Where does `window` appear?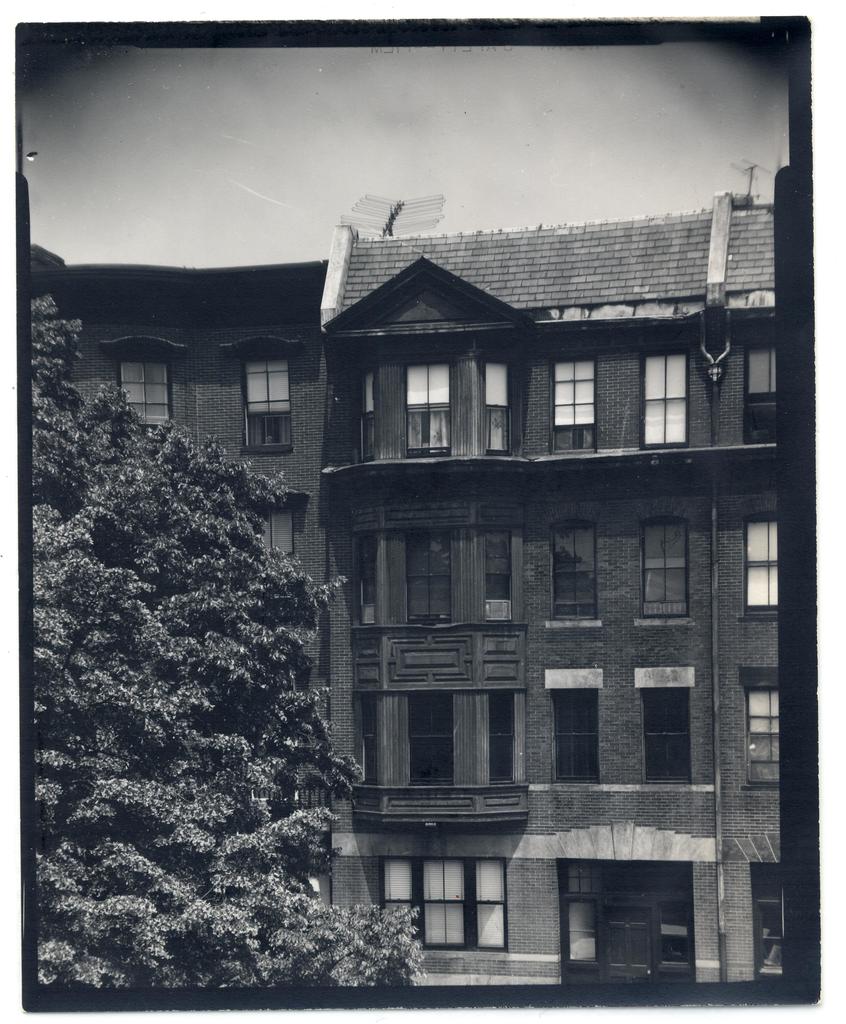
Appears at rect(354, 371, 375, 466).
